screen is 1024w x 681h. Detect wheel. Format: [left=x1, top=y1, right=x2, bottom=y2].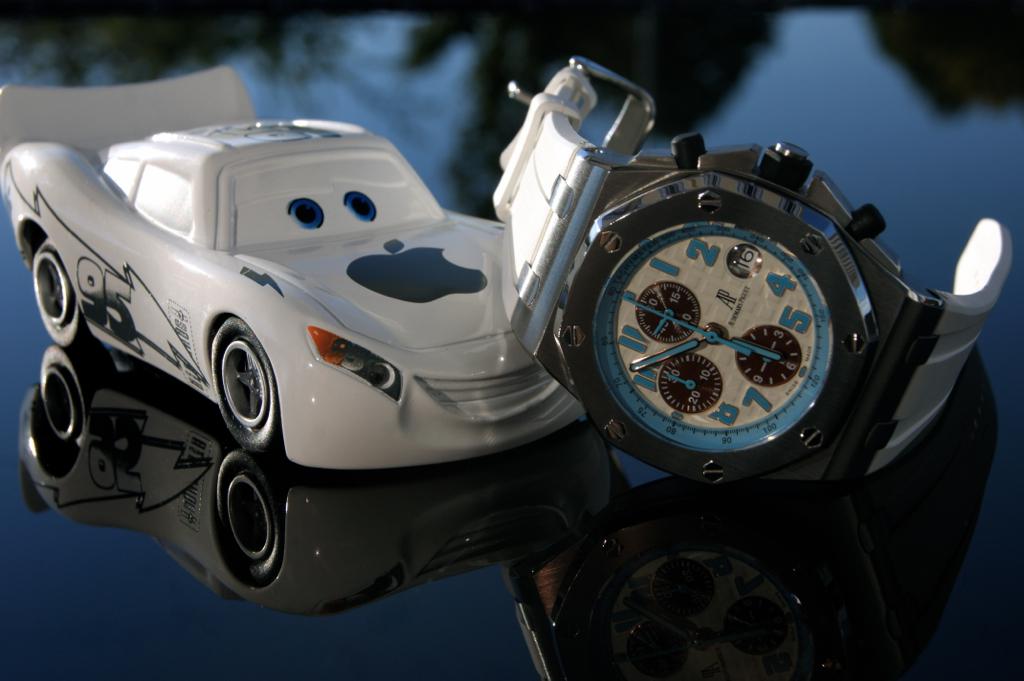
[left=30, top=240, right=112, bottom=353].
